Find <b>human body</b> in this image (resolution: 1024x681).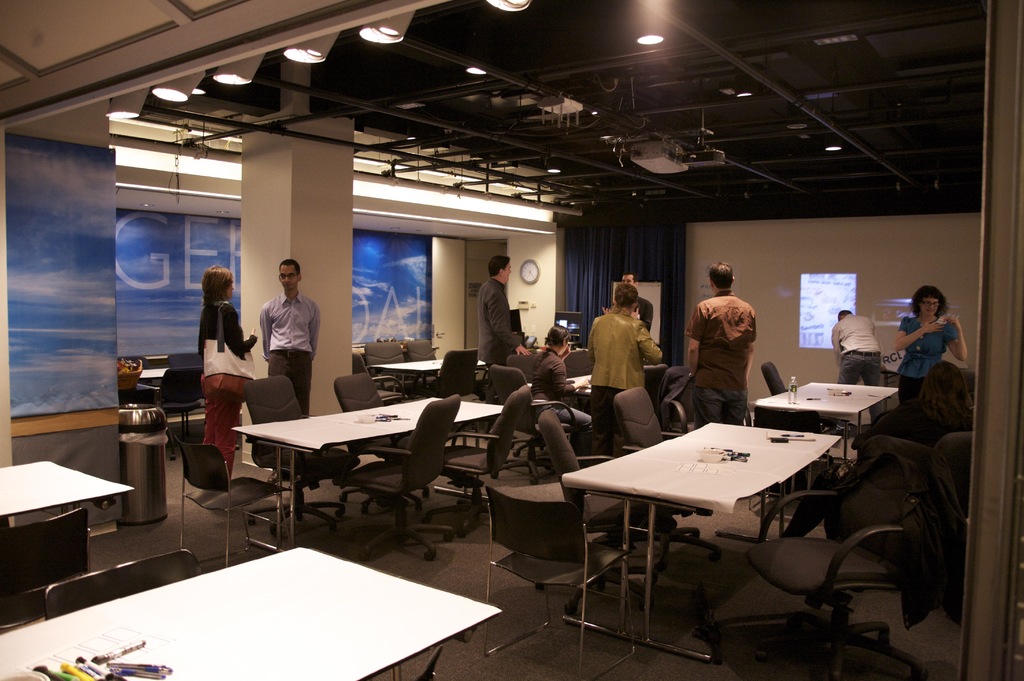
[x1=474, y1=280, x2=531, y2=369].
